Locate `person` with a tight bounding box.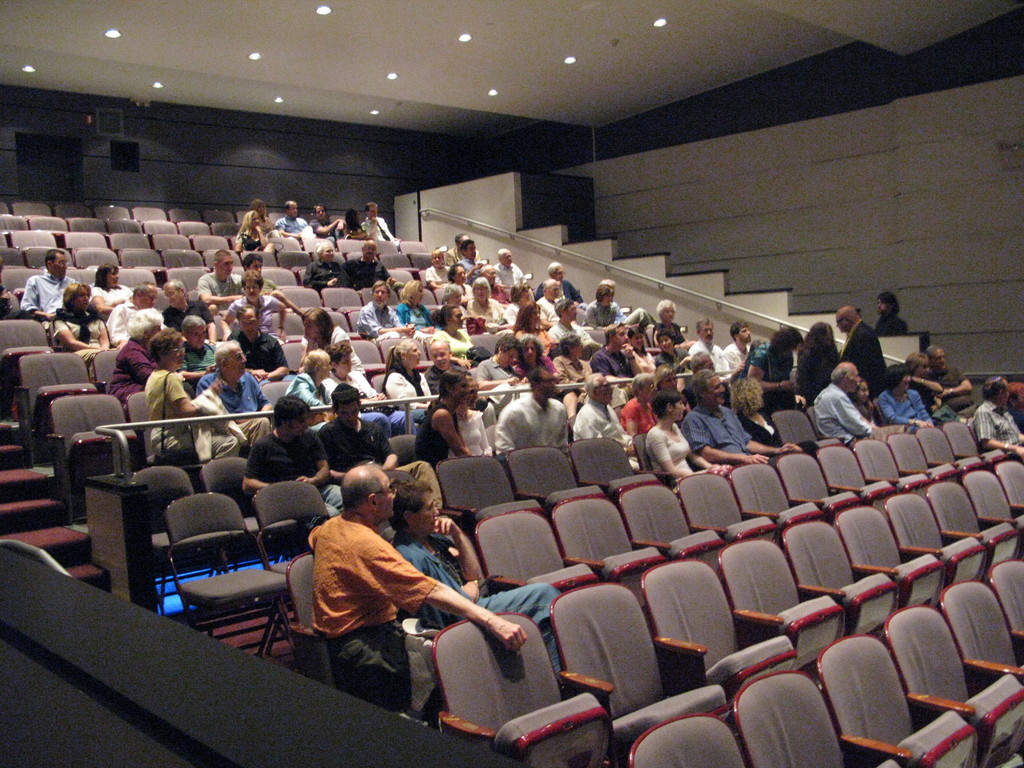
box=[301, 238, 358, 289].
